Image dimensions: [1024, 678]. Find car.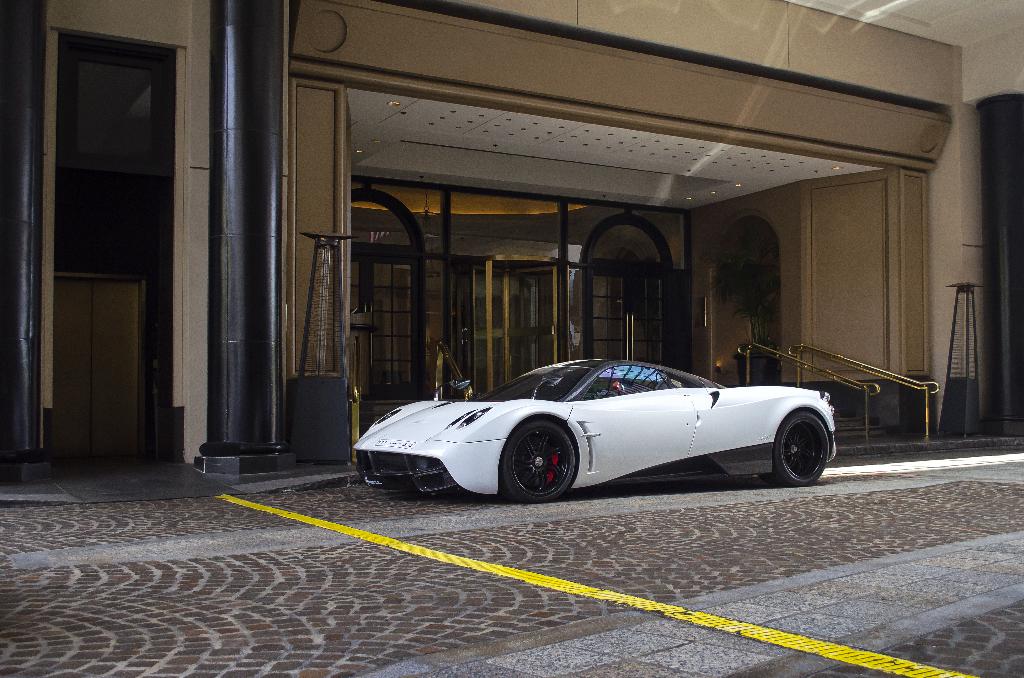
356, 353, 833, 508.
